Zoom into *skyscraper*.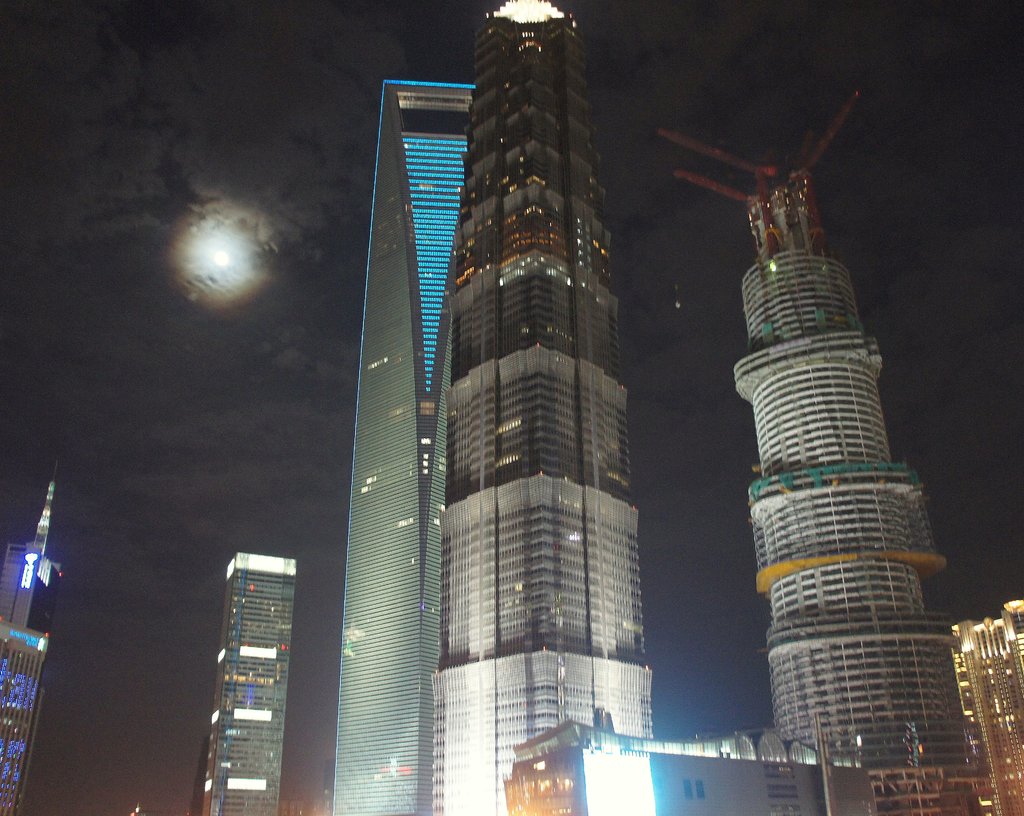
Zoom target: [left=649, top=88, right=1002, bottom=815].
